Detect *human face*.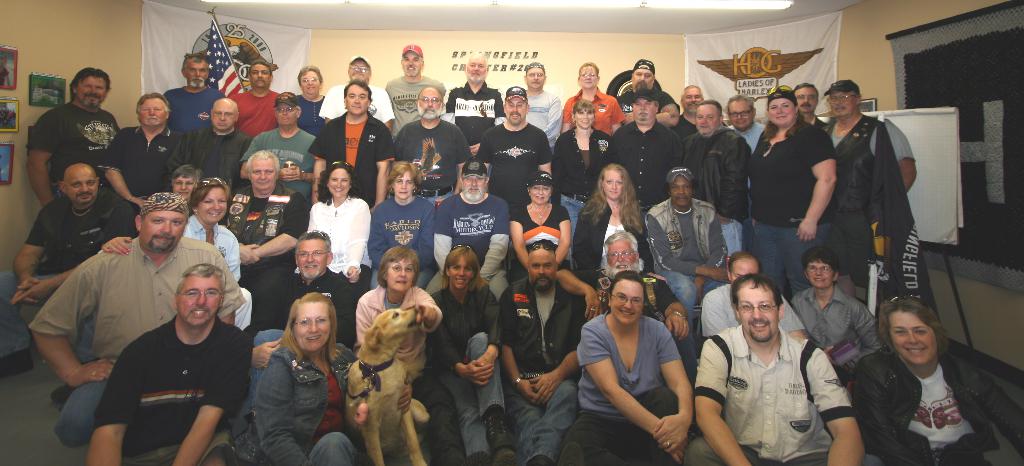
Detected at (633, 69, 653, 93).
